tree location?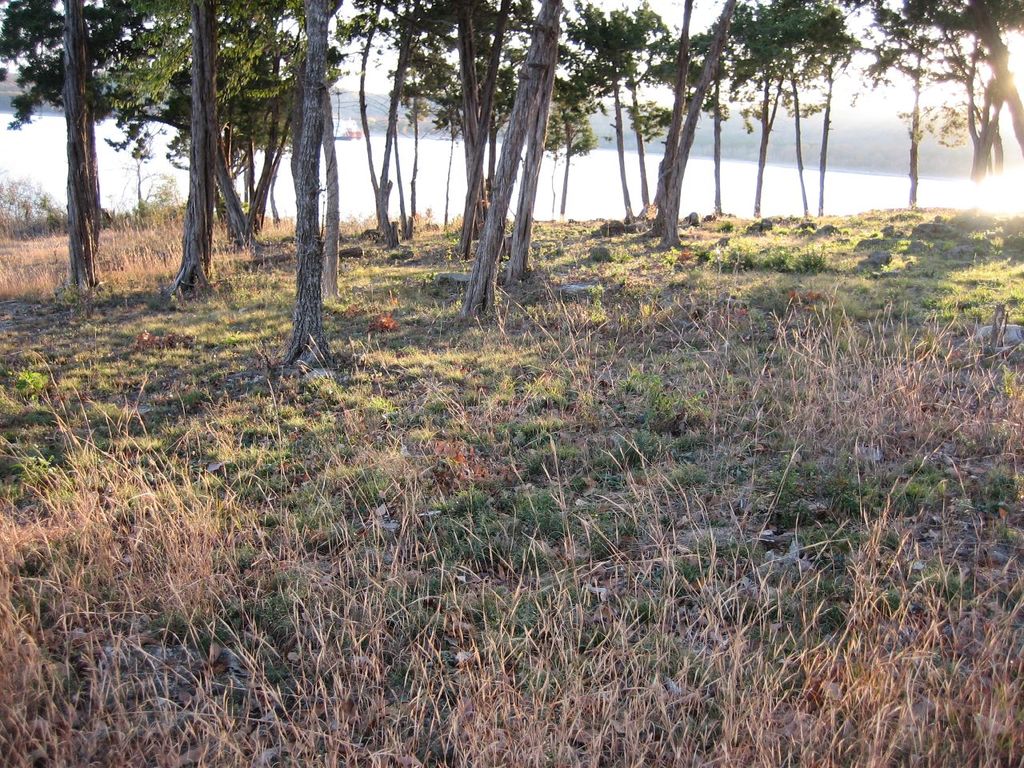
(left=80, top=0, right=260, bottom=298)
